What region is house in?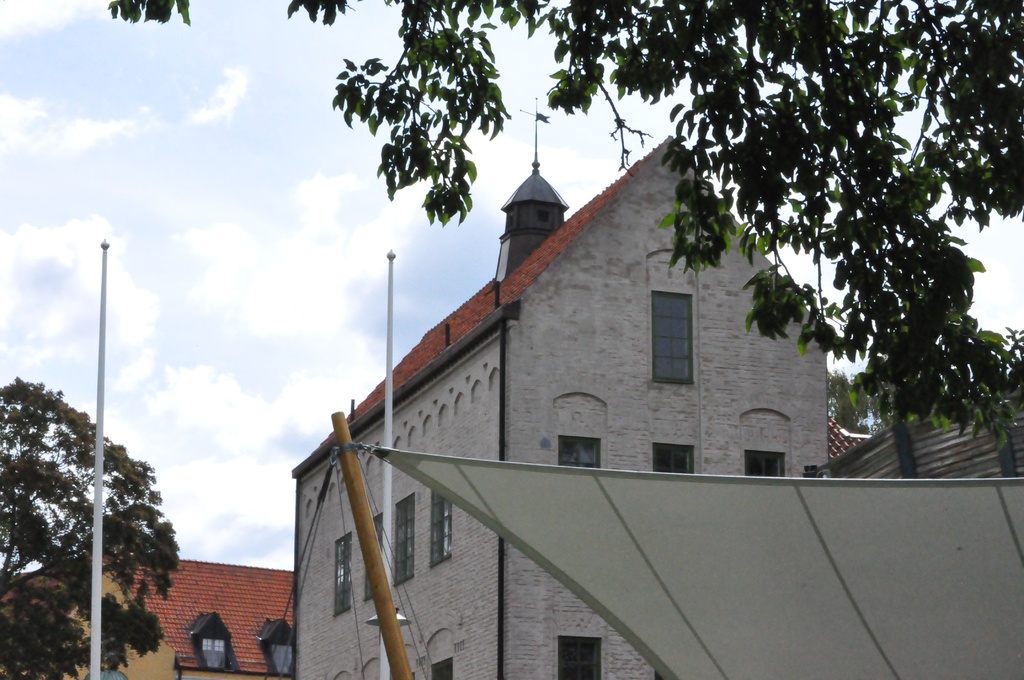
Rect(53, 559, 308, 679).
